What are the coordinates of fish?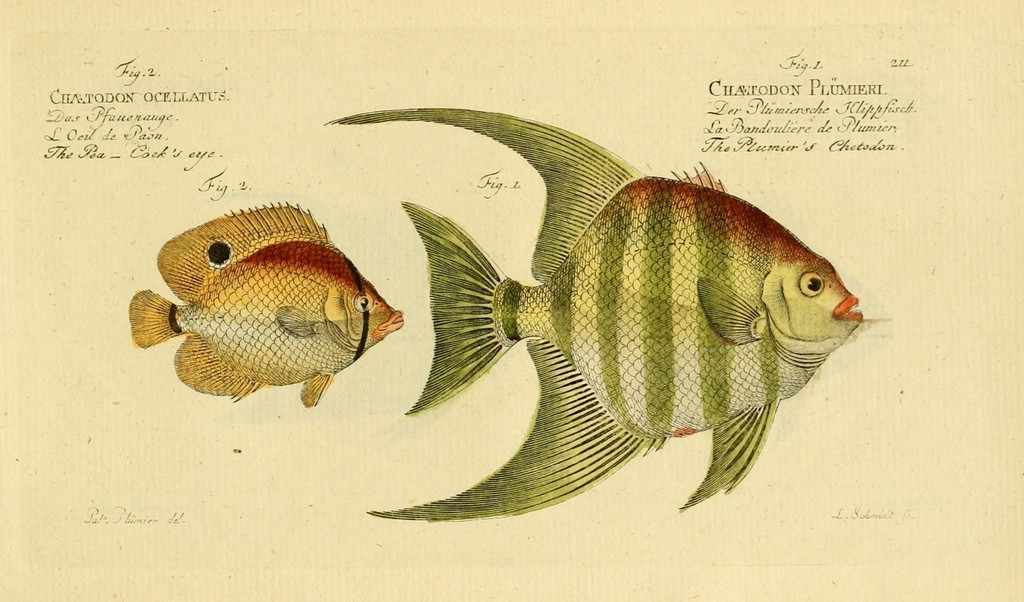
region(378, 102, 881, 523).
